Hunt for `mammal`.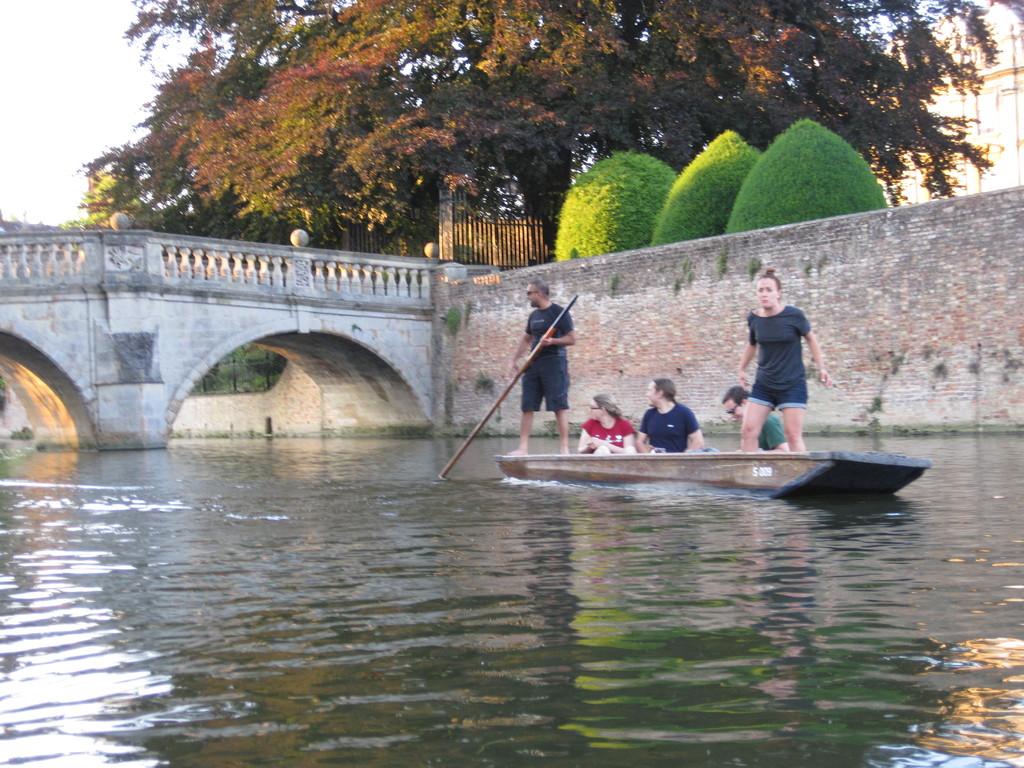
Hunted down at box(578, 394, 636, 454).
